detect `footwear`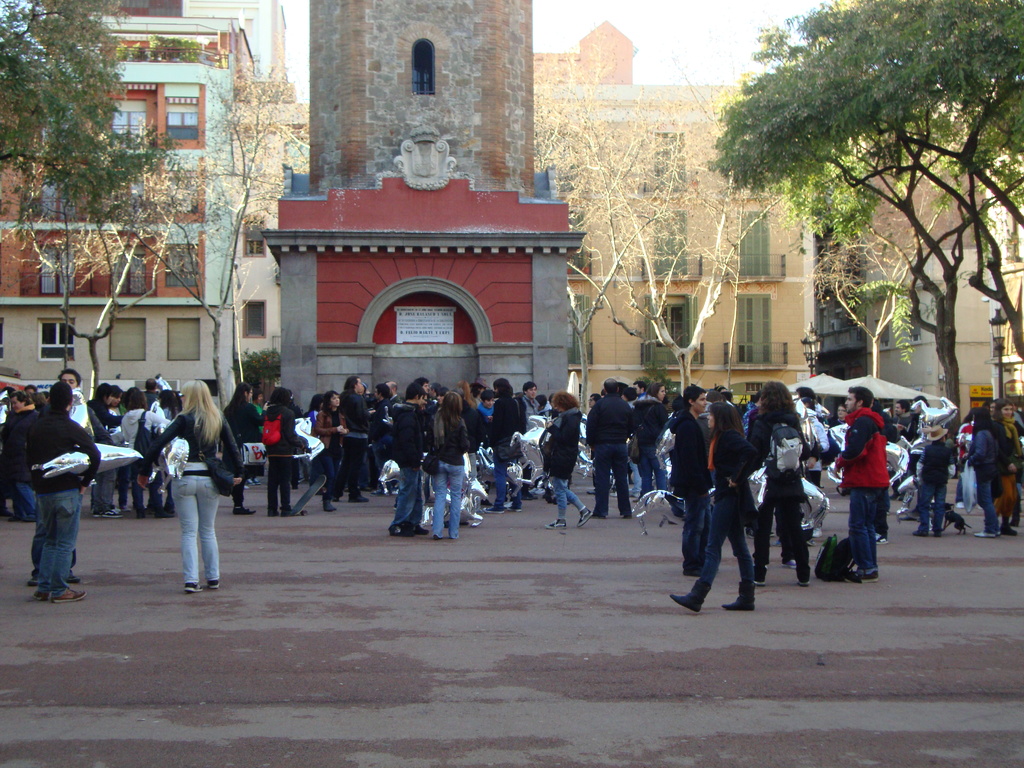
(left=576, top=508, right=592, bottom=527)
